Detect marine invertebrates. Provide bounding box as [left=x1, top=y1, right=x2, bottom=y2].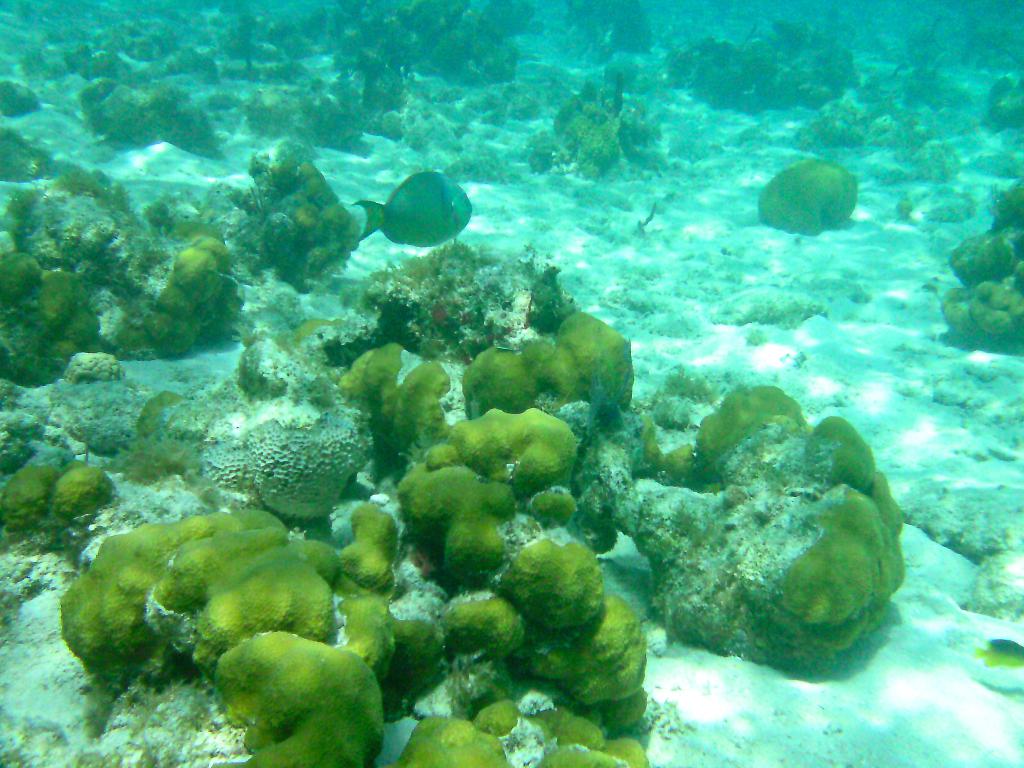
[left=529, top=78, right=648, bottom=188].
